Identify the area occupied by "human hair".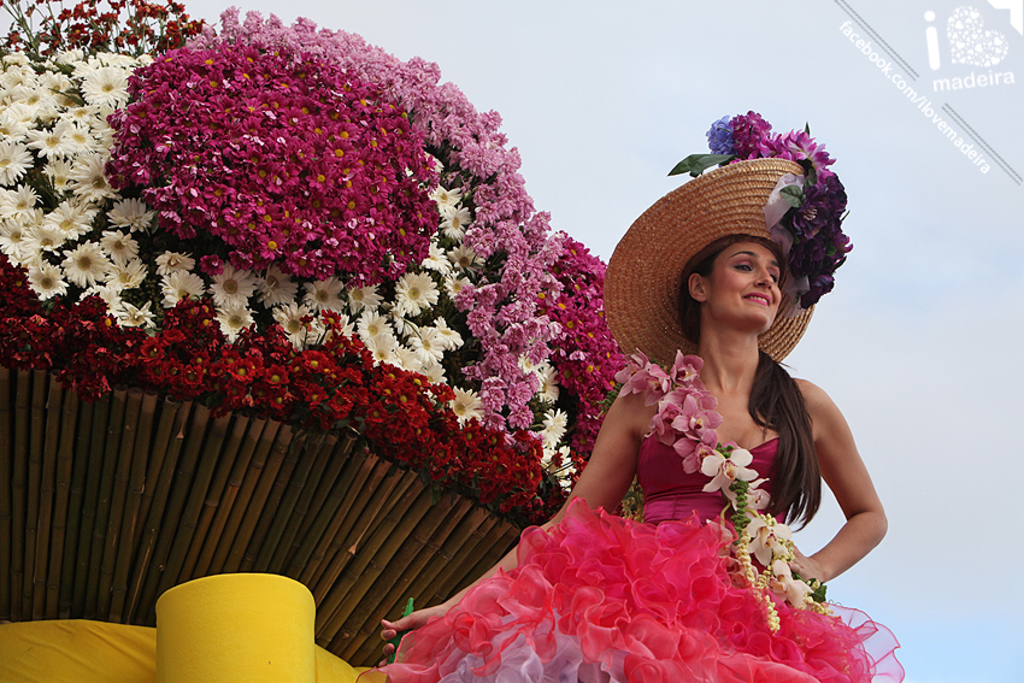
Area: {"left": 676, "top": 232, "right": 823, "bottom": 534}.
